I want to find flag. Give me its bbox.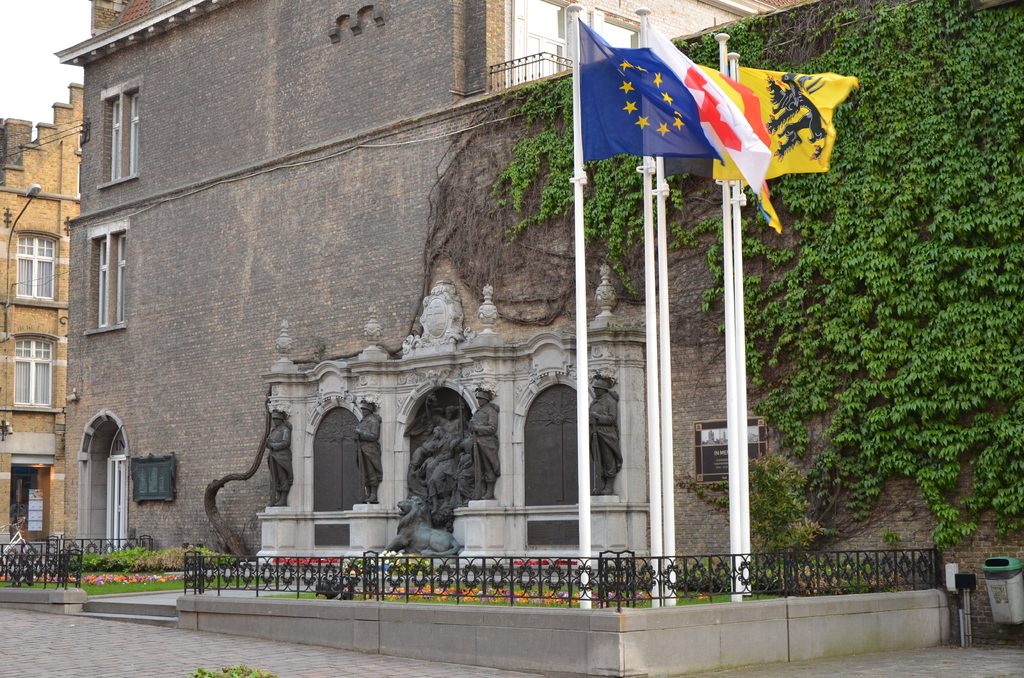
[556, 27, 820, 201].
